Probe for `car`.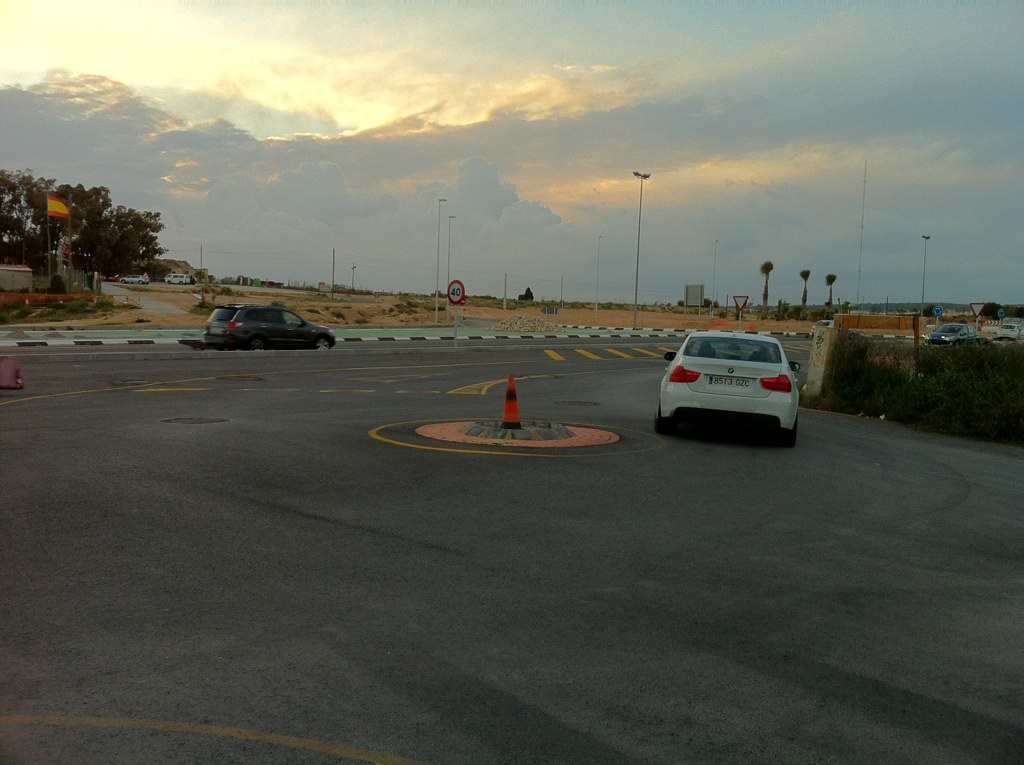
Probe result: 926:315:973:341.
